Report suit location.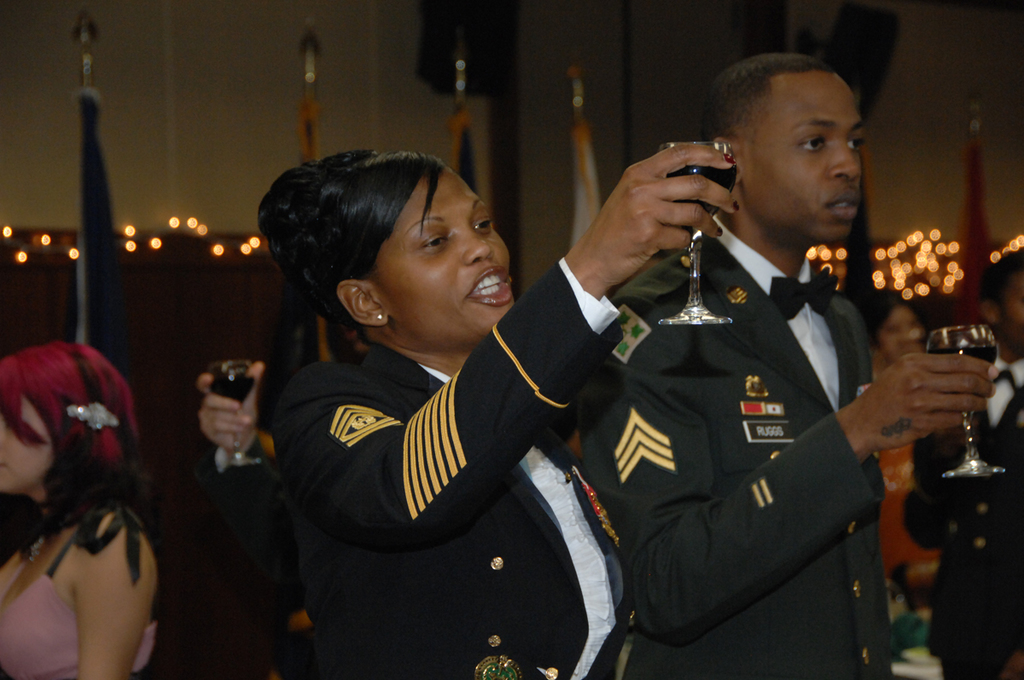
Report: 907,348,1023,679.
